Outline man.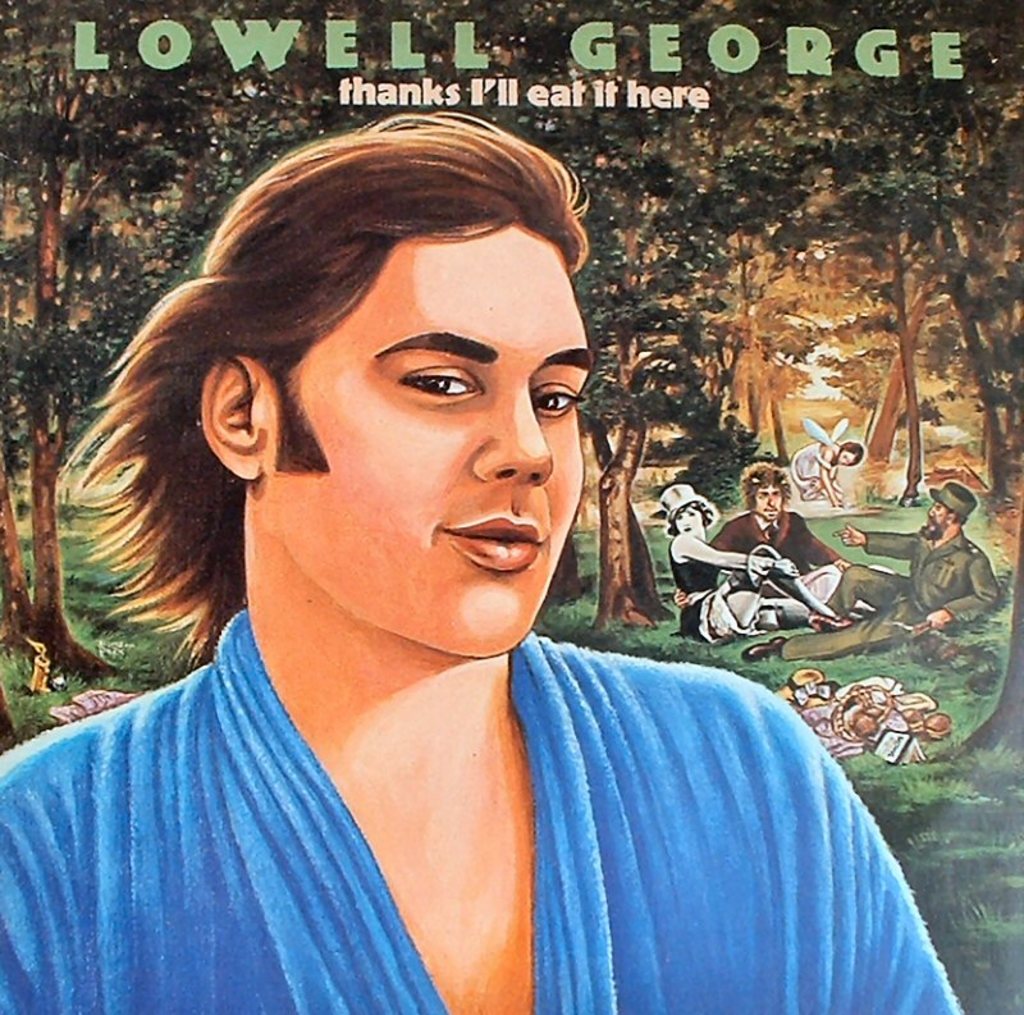
Outline: <region>675, 461, 856, 599</region>.
